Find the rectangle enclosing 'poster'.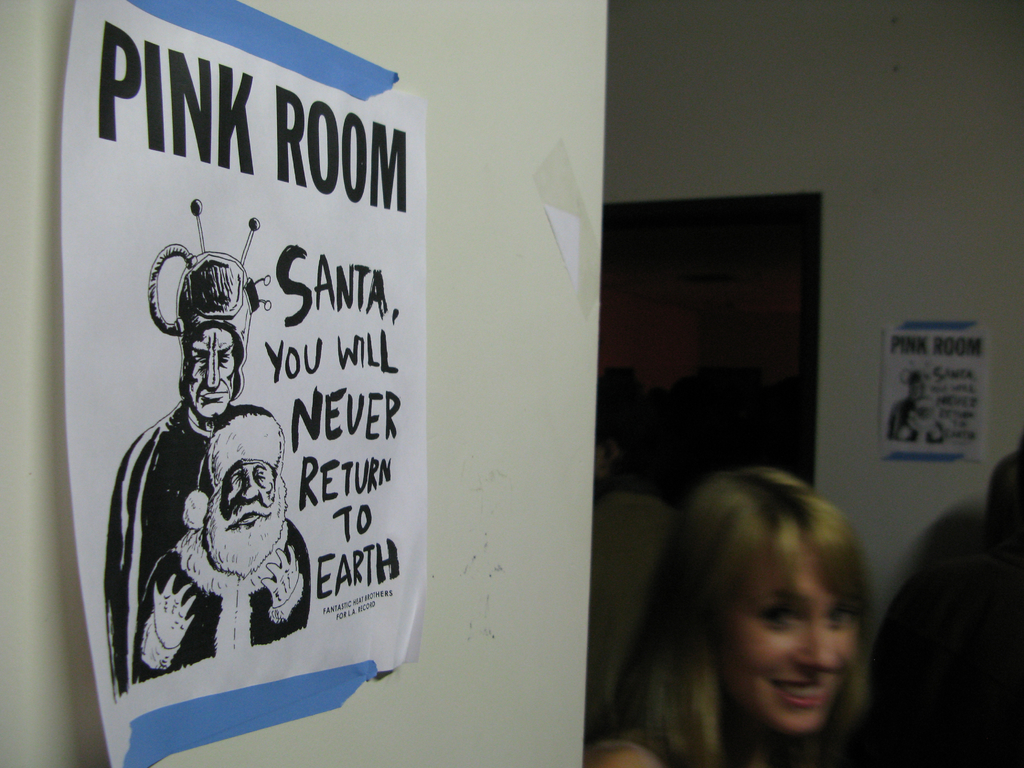
{"left": 59, "top": 0, "right": 427, "bottom": 766}.
